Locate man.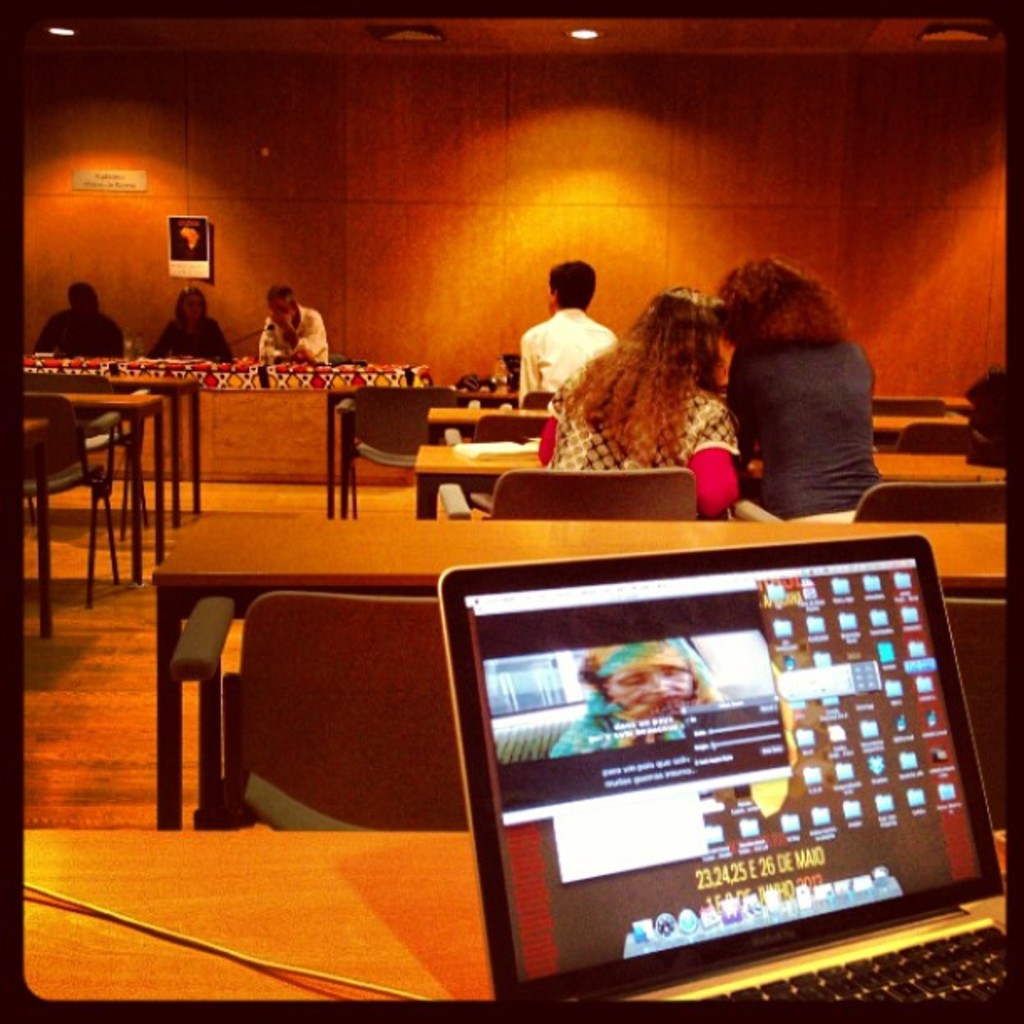
Bounding box: bbox=(517, 249, 614, 412).
